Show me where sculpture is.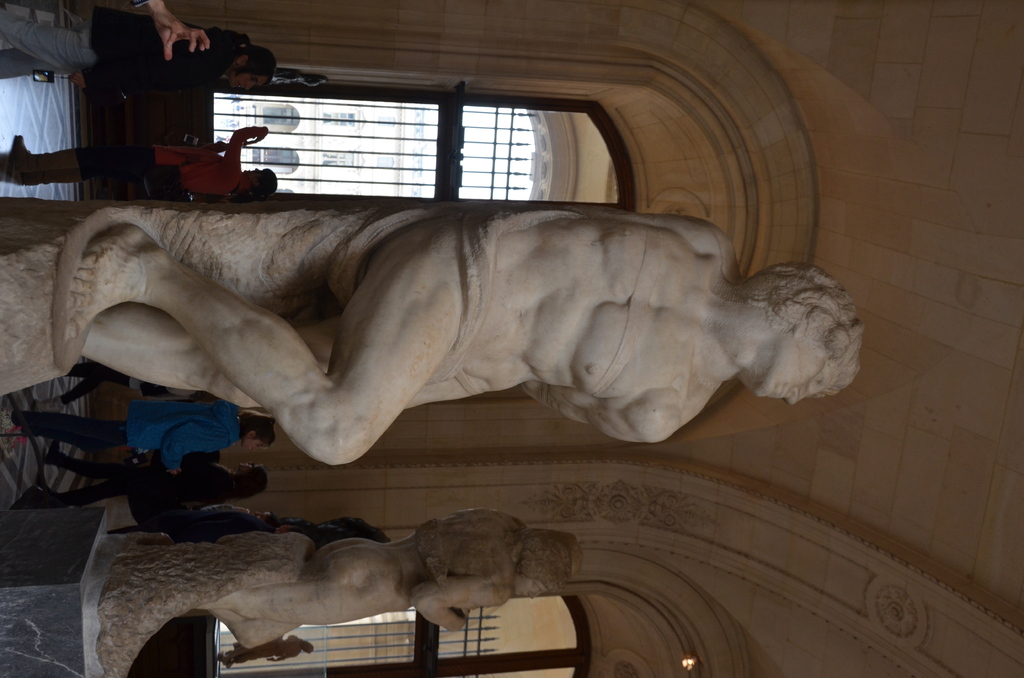
sculpture is at {"left": 85, "top": 511, "right": 581, "bottom": 677}.
